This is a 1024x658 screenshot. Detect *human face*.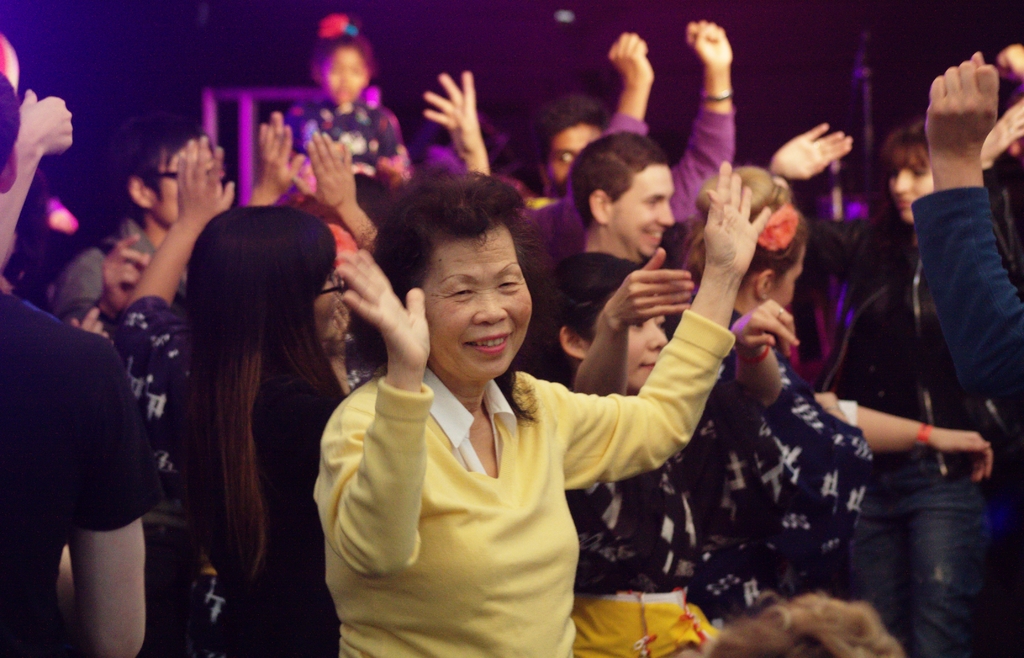
(x1=153, y1=135, x2=202, y2=228).
